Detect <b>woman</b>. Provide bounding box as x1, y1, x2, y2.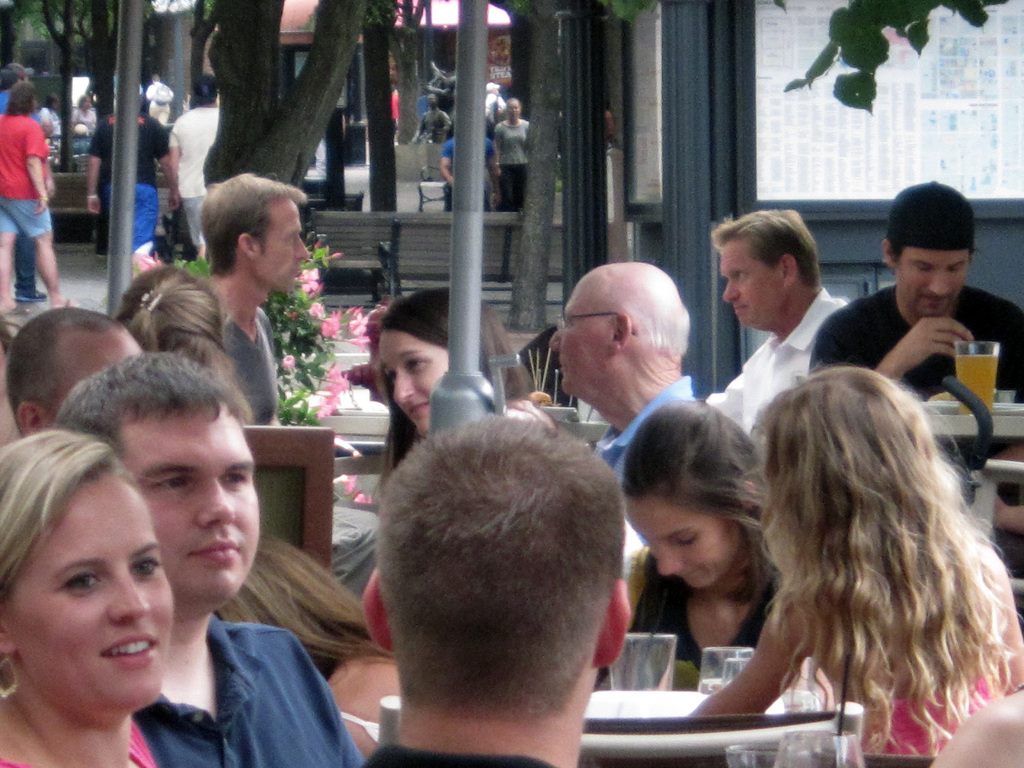
73, 95, 95, 126.
